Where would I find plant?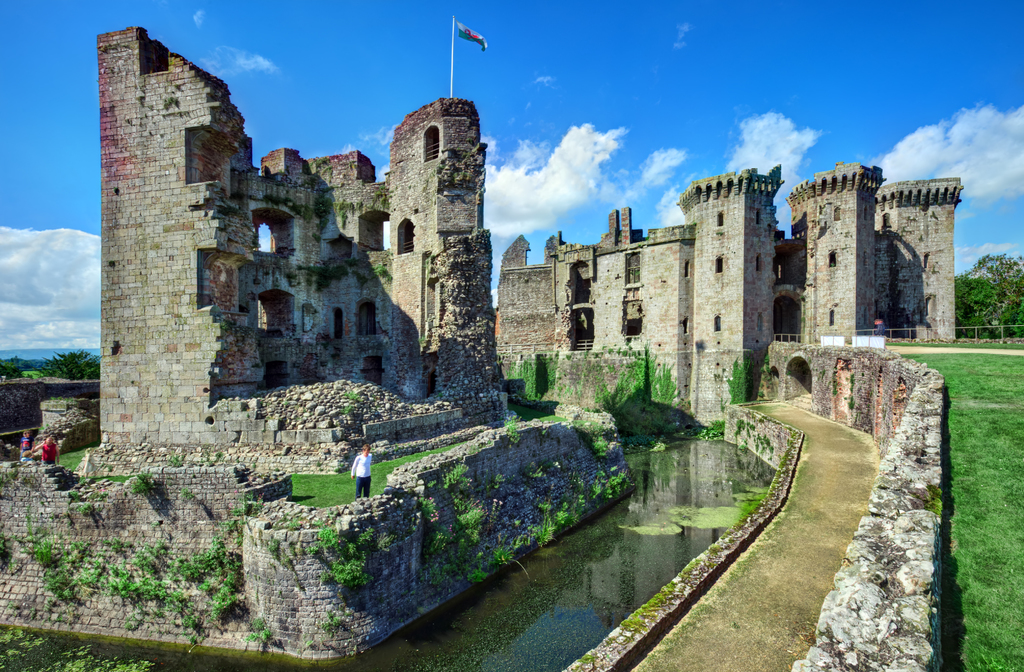
At bbox=(60, 535, 86, 555).
